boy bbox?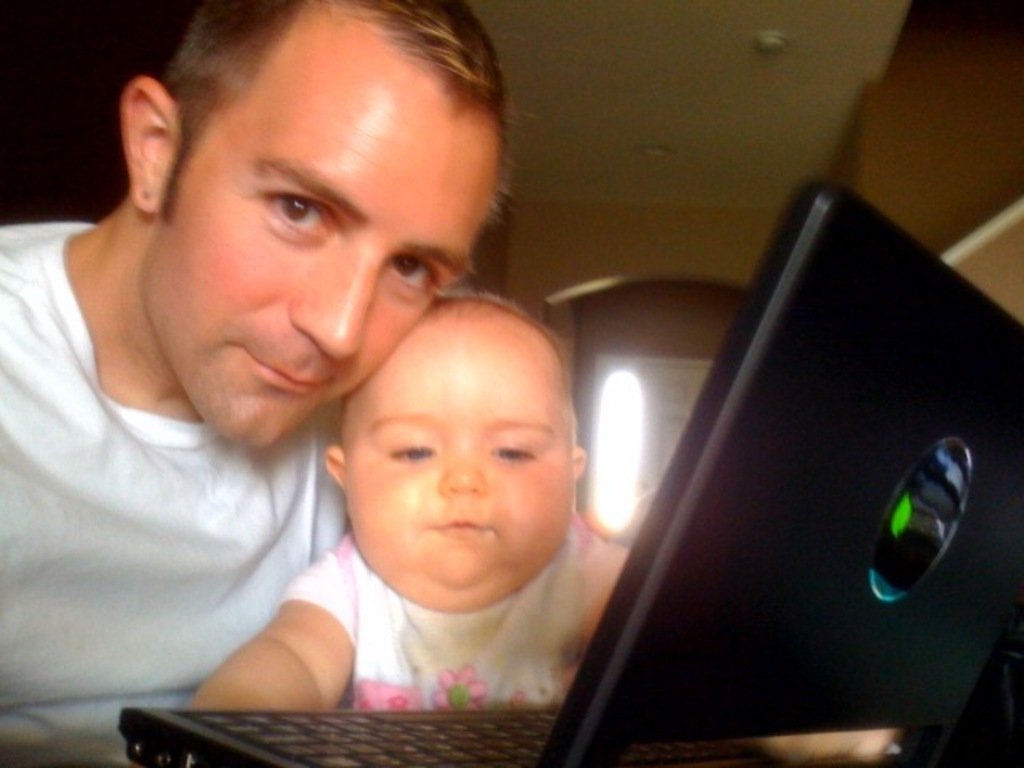
(left=184, top=286, right=901, bottom=766)
